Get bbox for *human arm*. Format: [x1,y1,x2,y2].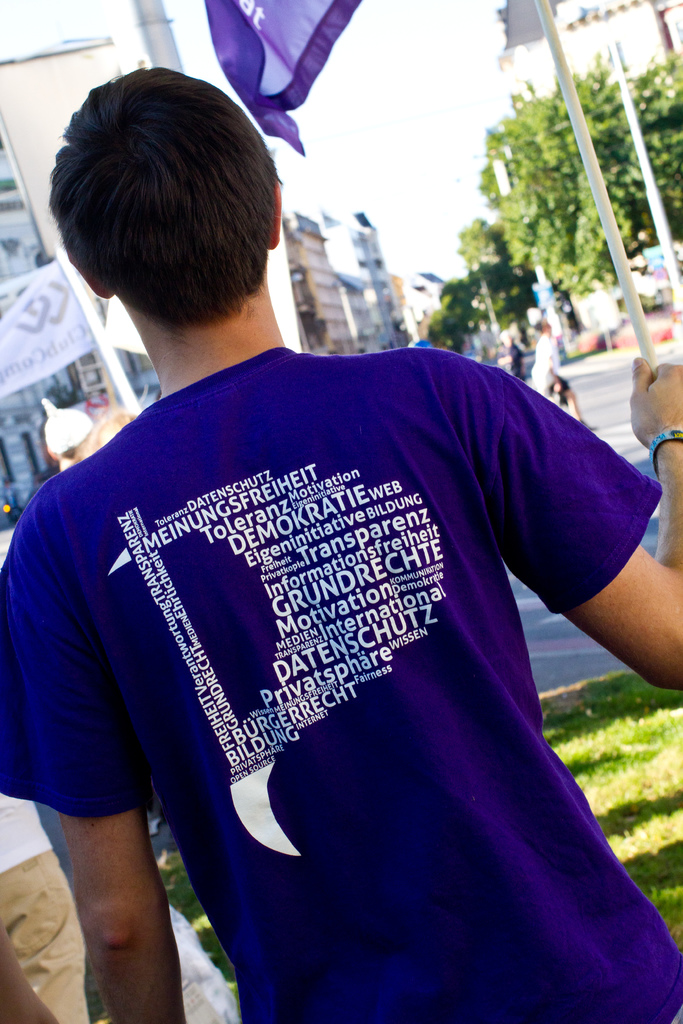
[25,561,204,1007].
